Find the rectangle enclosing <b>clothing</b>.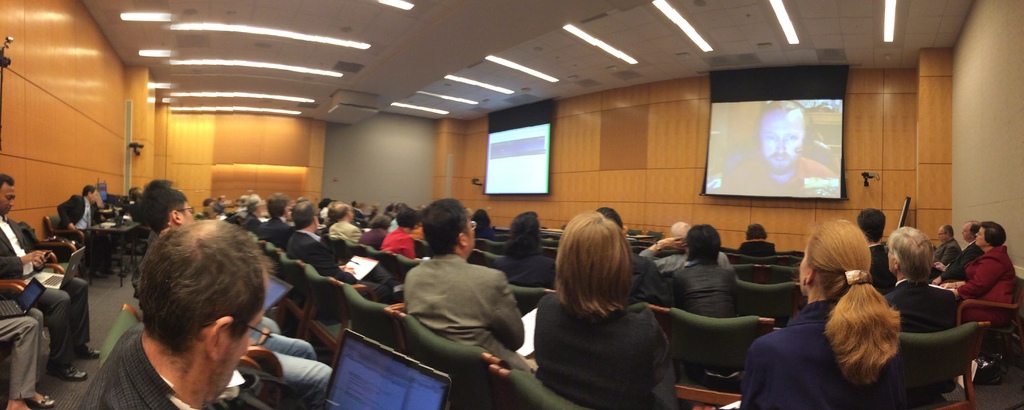
bbox(955, 234, 1017, 341).
